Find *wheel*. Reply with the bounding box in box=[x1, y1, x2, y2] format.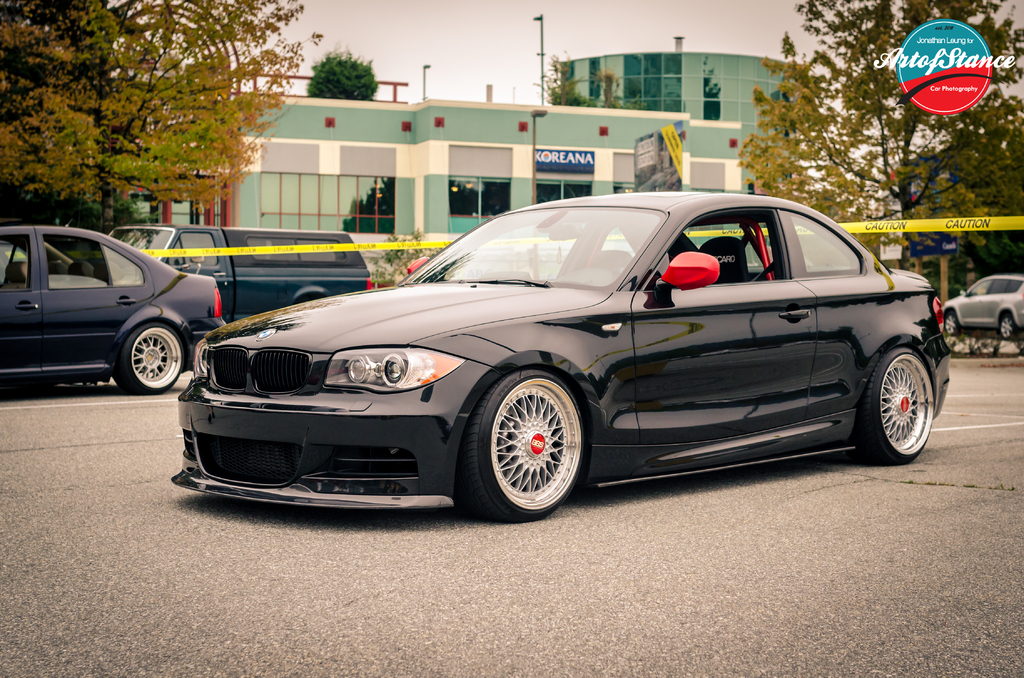
box=[472, 375, 585, 510].
